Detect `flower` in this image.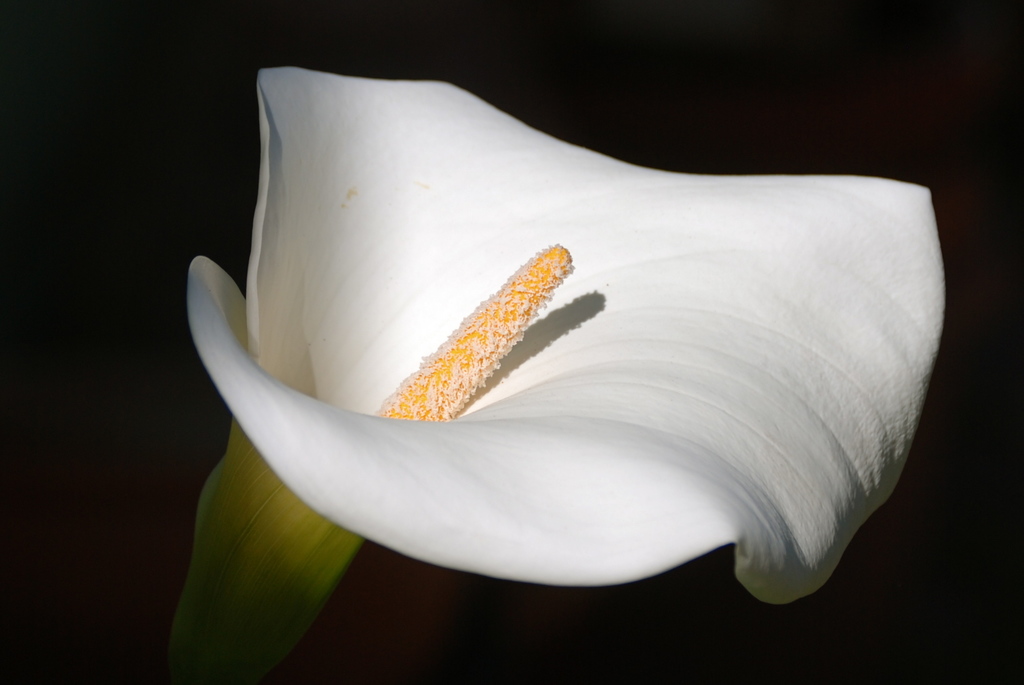
Detection: <box>166,36,982,627</box>.
